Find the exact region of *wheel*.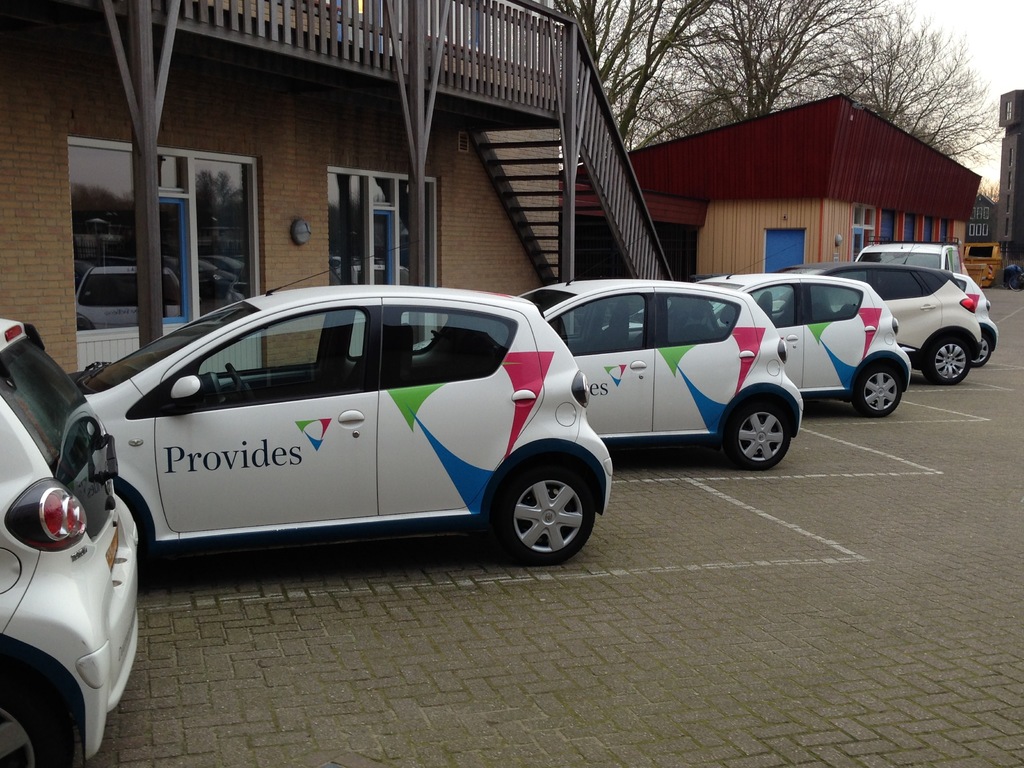
Exact region: (x1=0, y1=669, x2=74, y2=767).
